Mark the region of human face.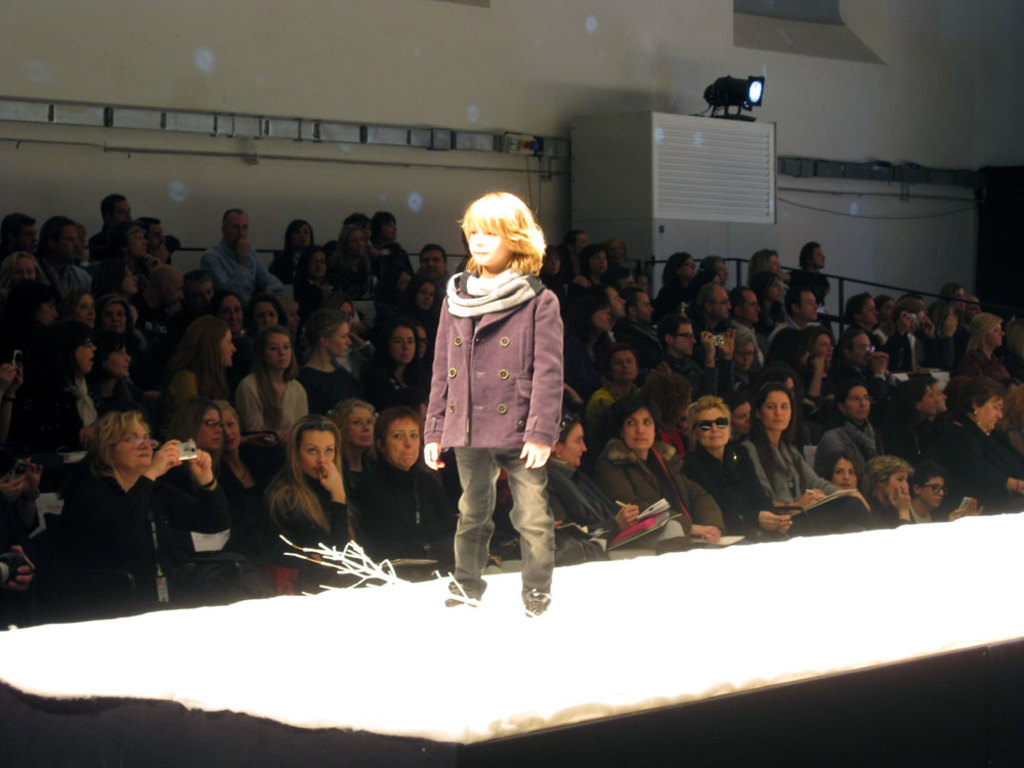
Region: locate(932, 378, 948, 411).
